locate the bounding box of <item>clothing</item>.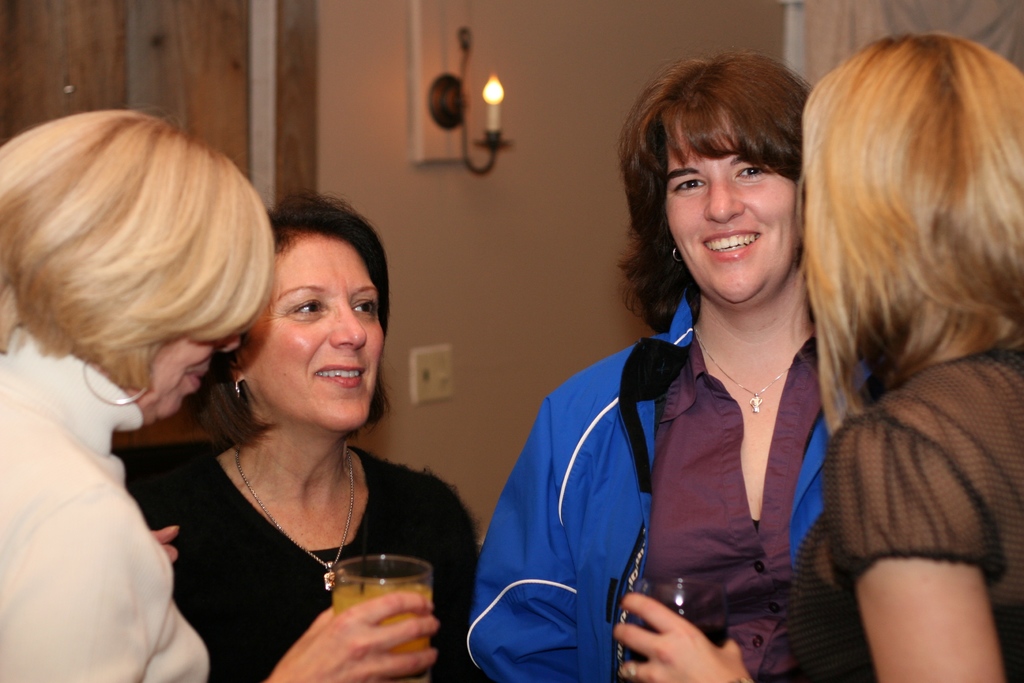
Bounding box: <region>0, 330, 207, 682</region>.
